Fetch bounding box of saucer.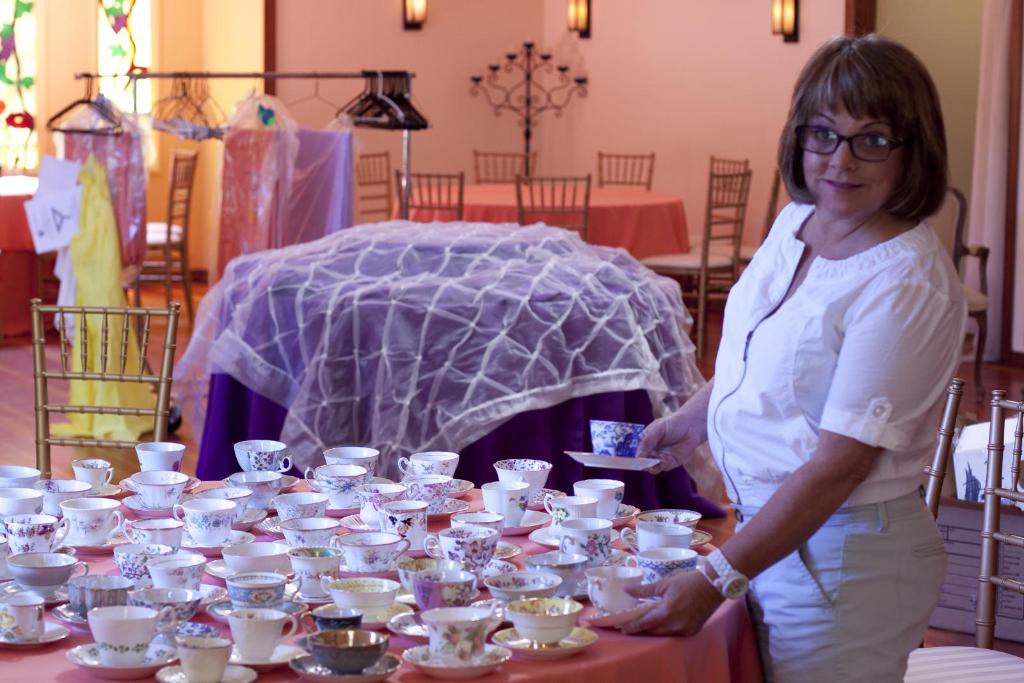
Bbox: 92 483 125 497.
